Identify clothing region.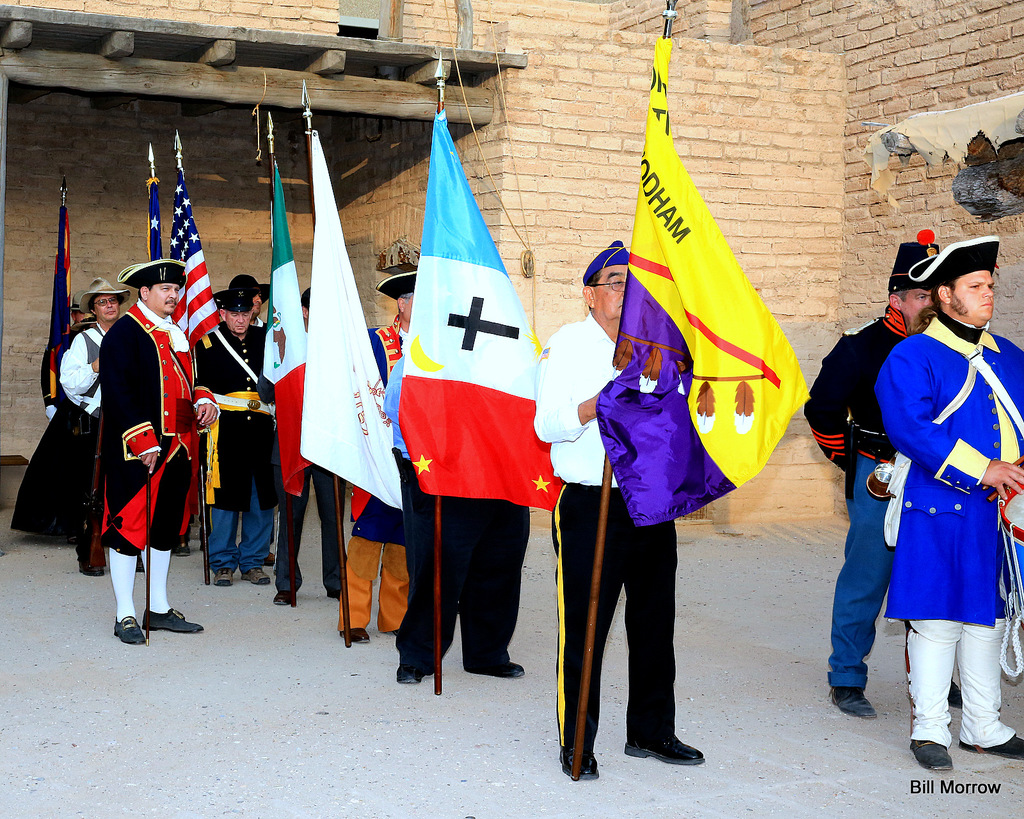
Region: l=532, t=310, r=675, b=746.
